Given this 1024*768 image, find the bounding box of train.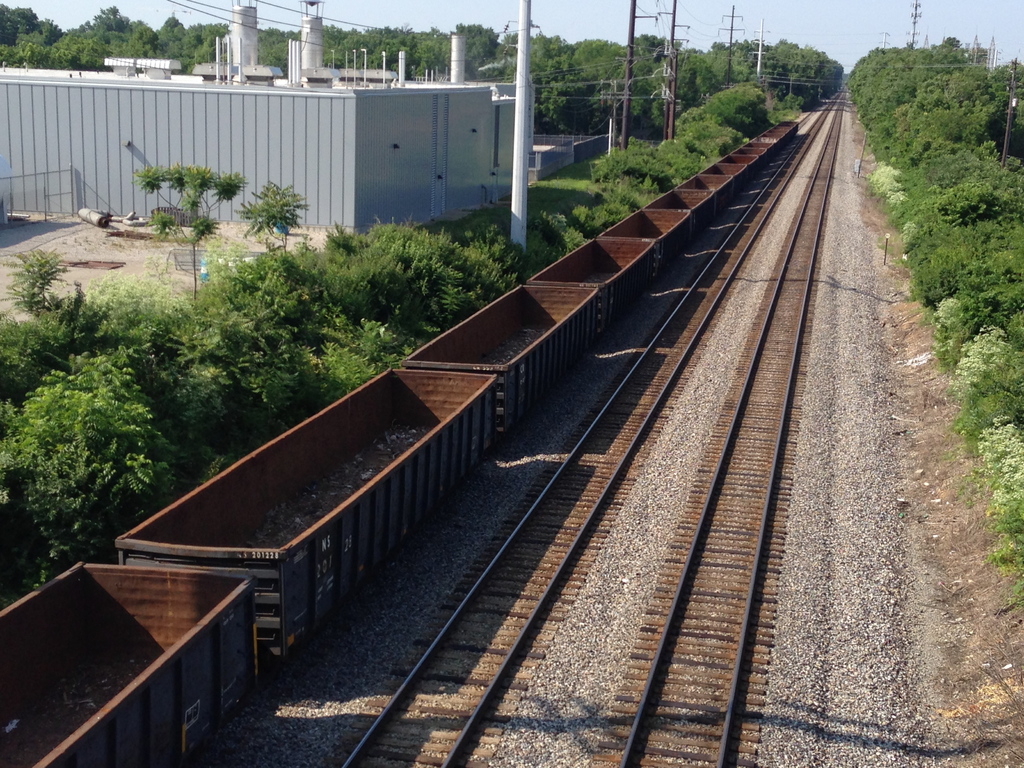
BBox(0, 116, 803, 767).
